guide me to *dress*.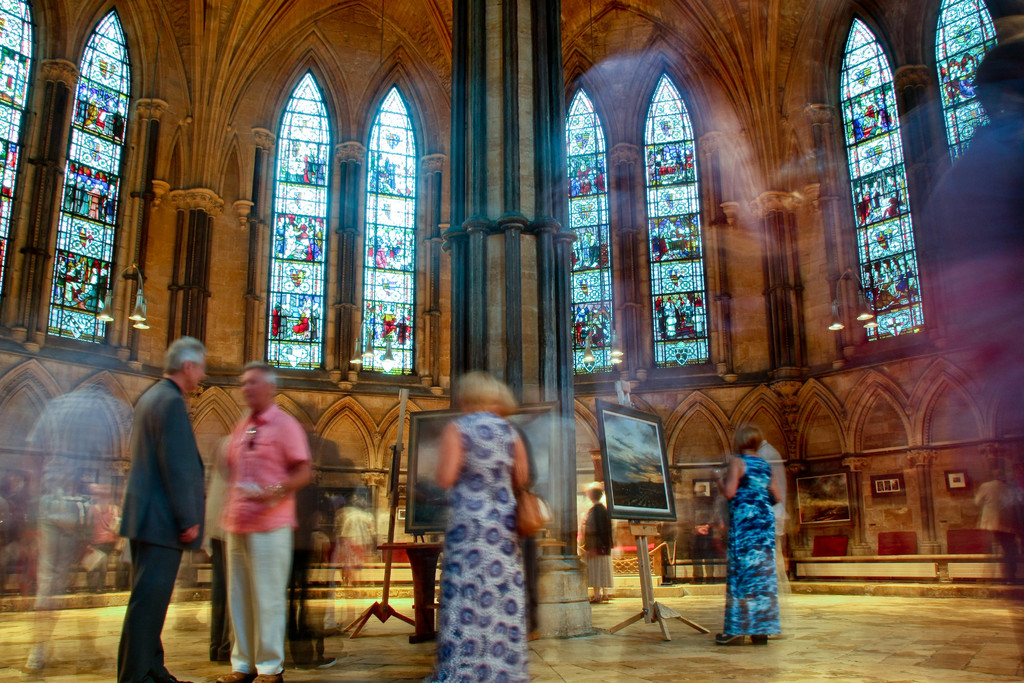
Guidance: (x1=719, y1=461, x2=787, y2=641).
